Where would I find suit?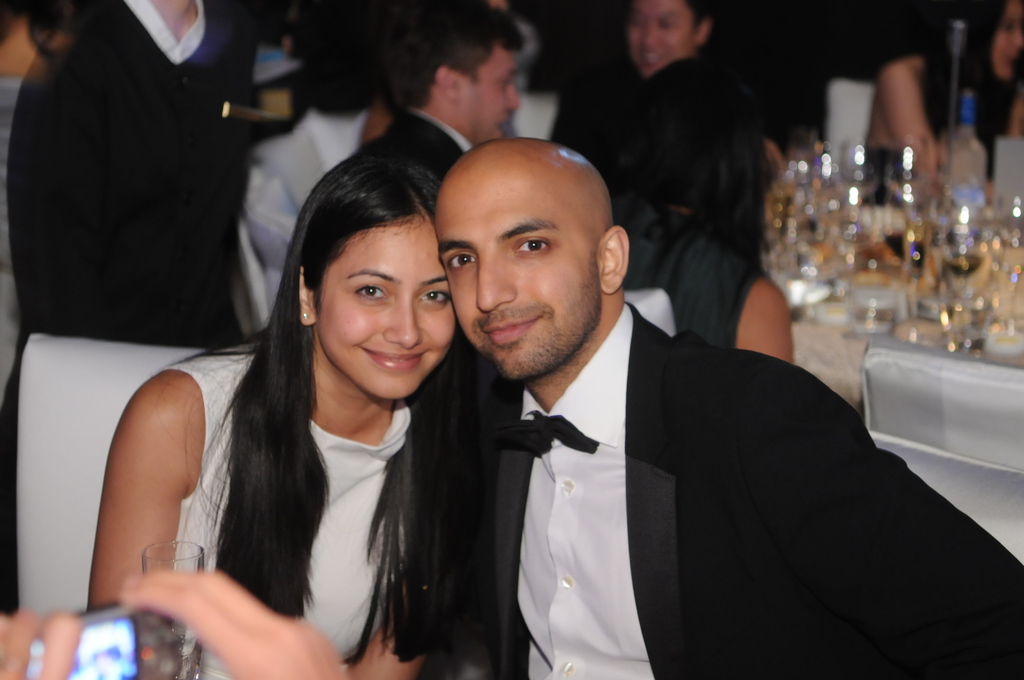
At x1=372, y1=274, x2=1016, y2=649.
